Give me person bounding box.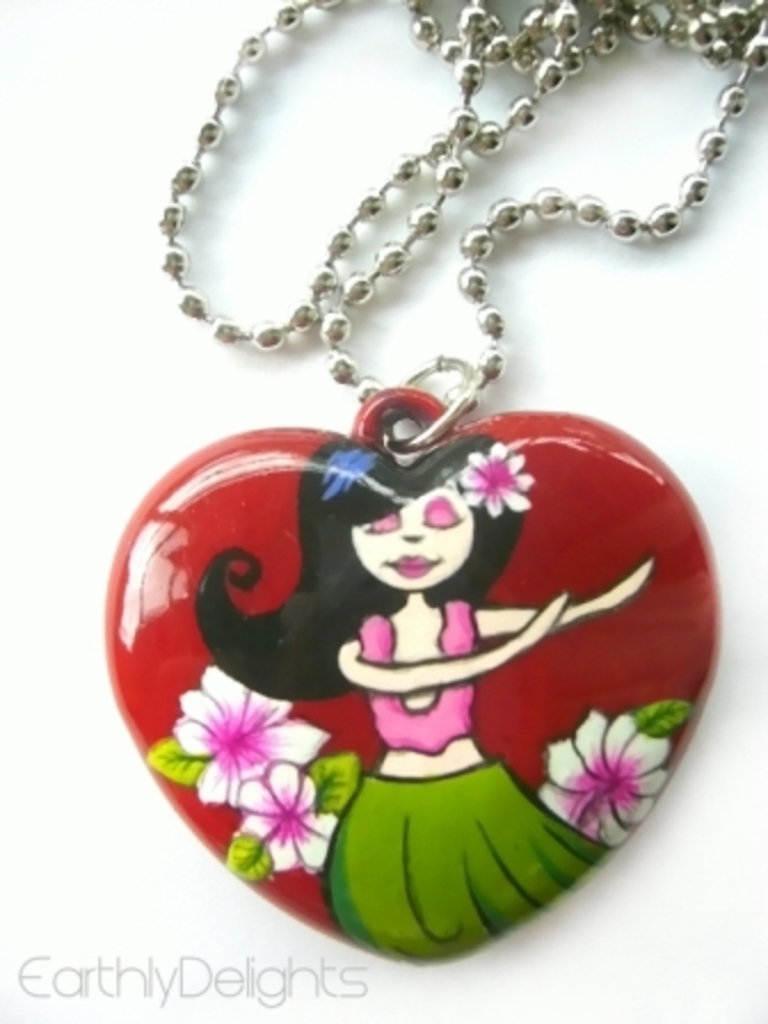
region(192, 437, 654, 958).
